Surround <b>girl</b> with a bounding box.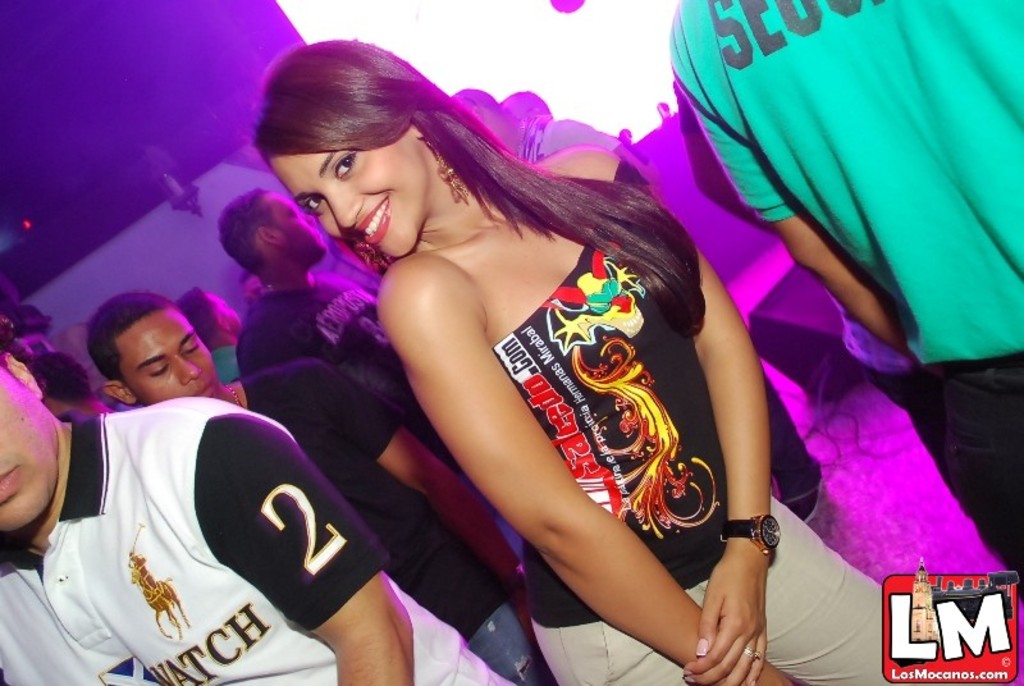
251/41/890/685.
